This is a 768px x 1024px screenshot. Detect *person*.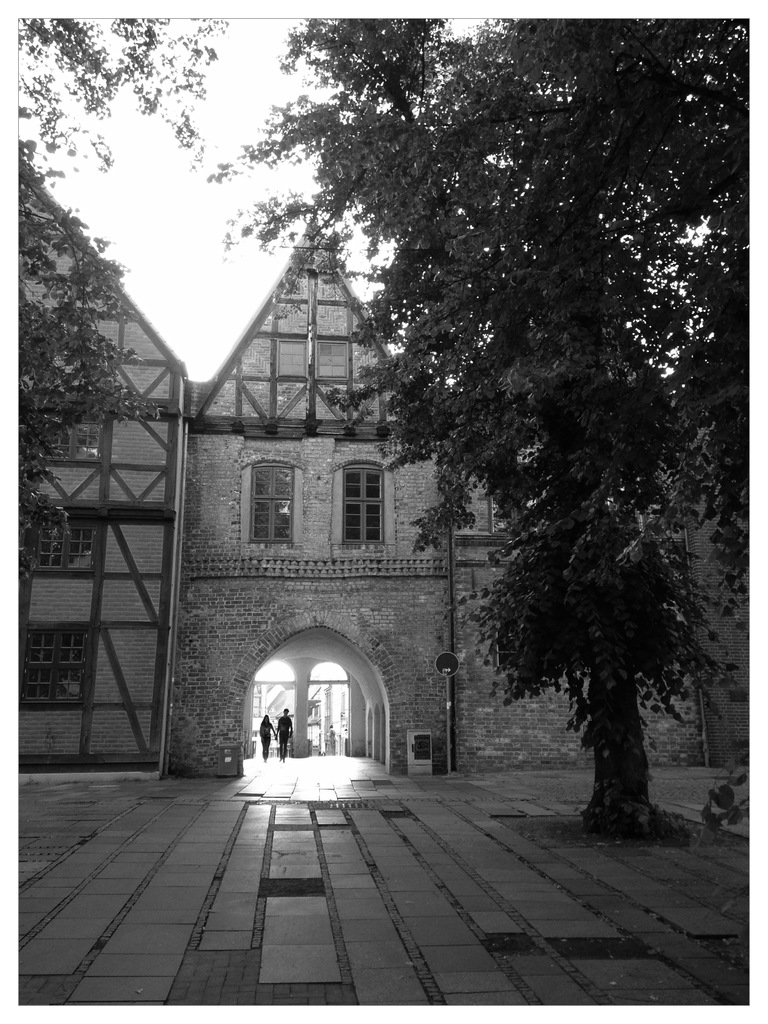
(257,711,275,762).
